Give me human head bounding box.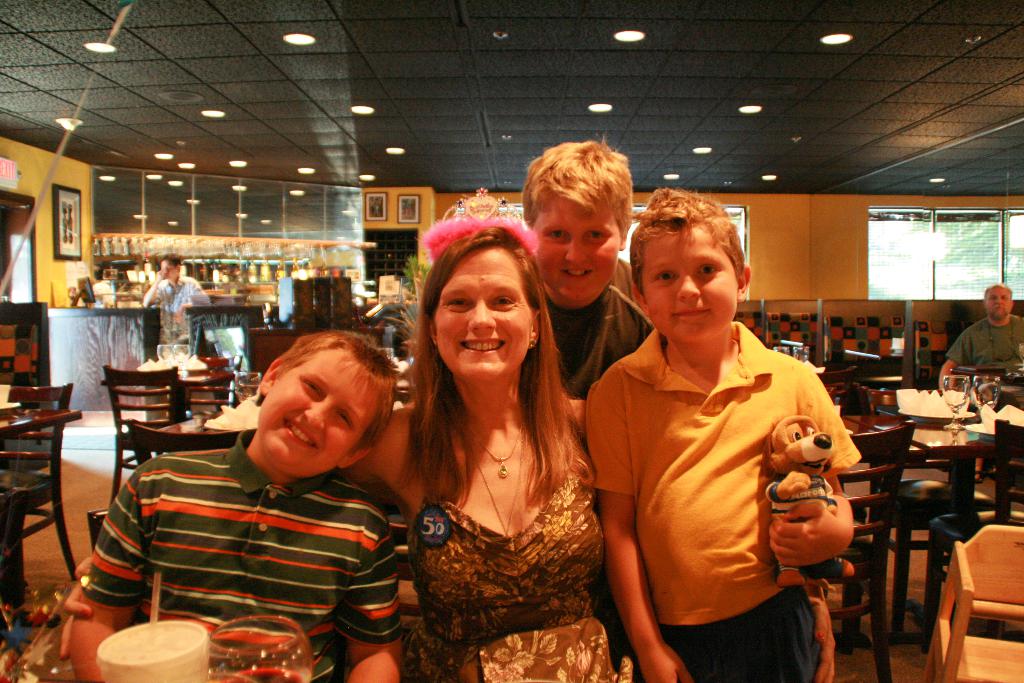
625, 184, 753, 338.
